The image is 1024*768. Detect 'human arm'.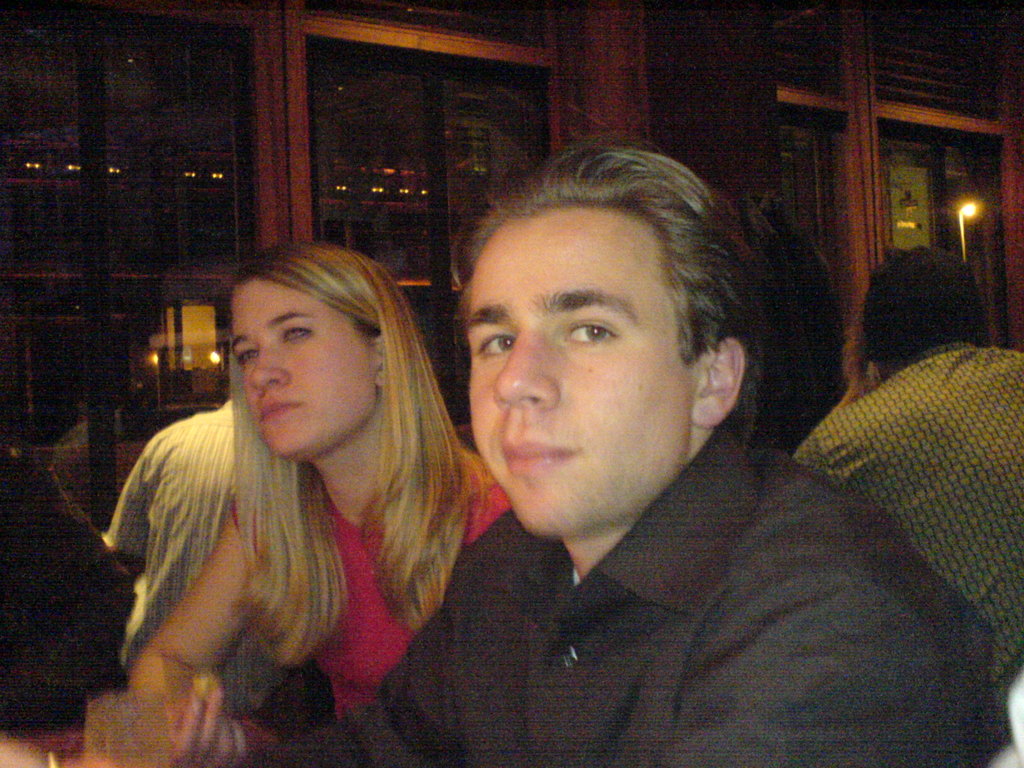
Detection: l=450, t=462, r=511, b=585.
